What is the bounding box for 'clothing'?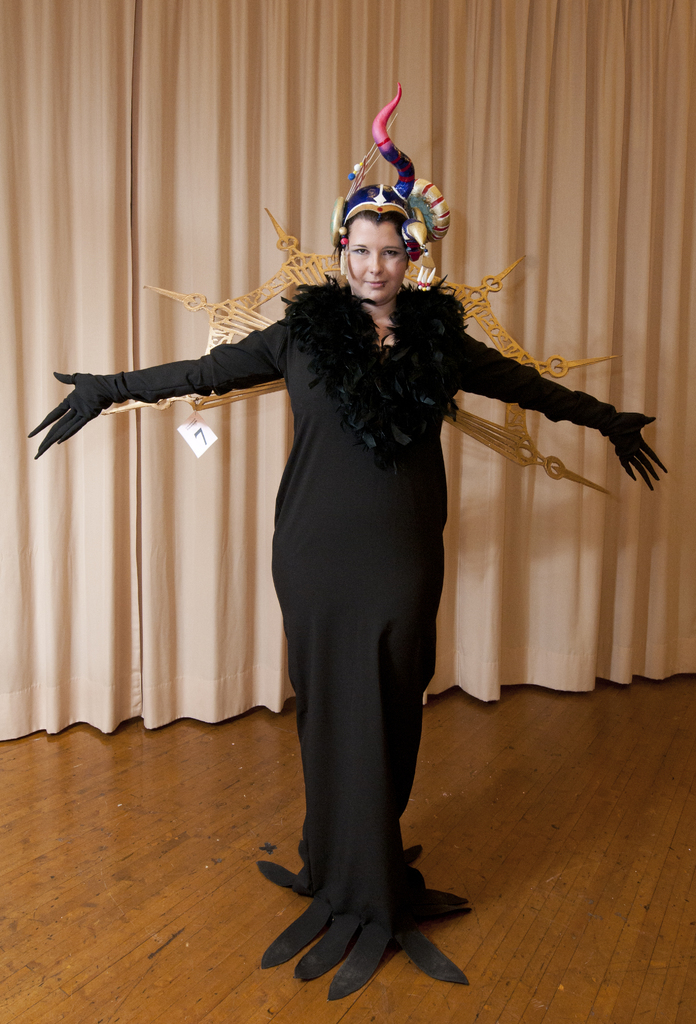
(23, 270, 670, 1003).
